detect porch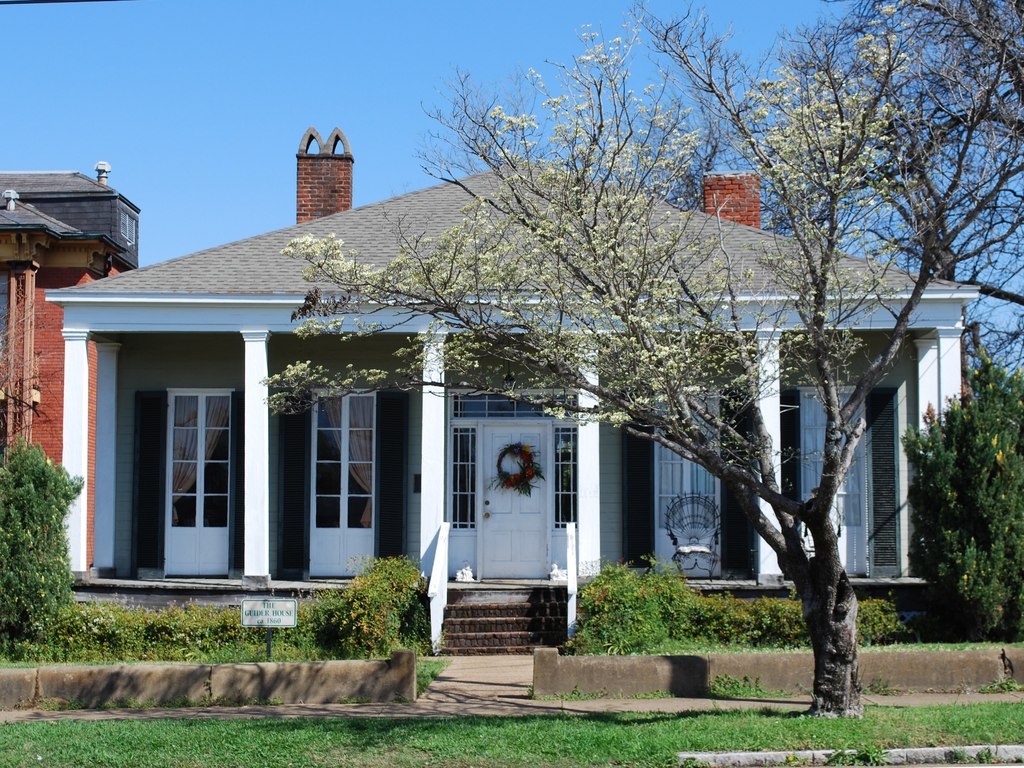
crop(90, 522, 928, 657)
